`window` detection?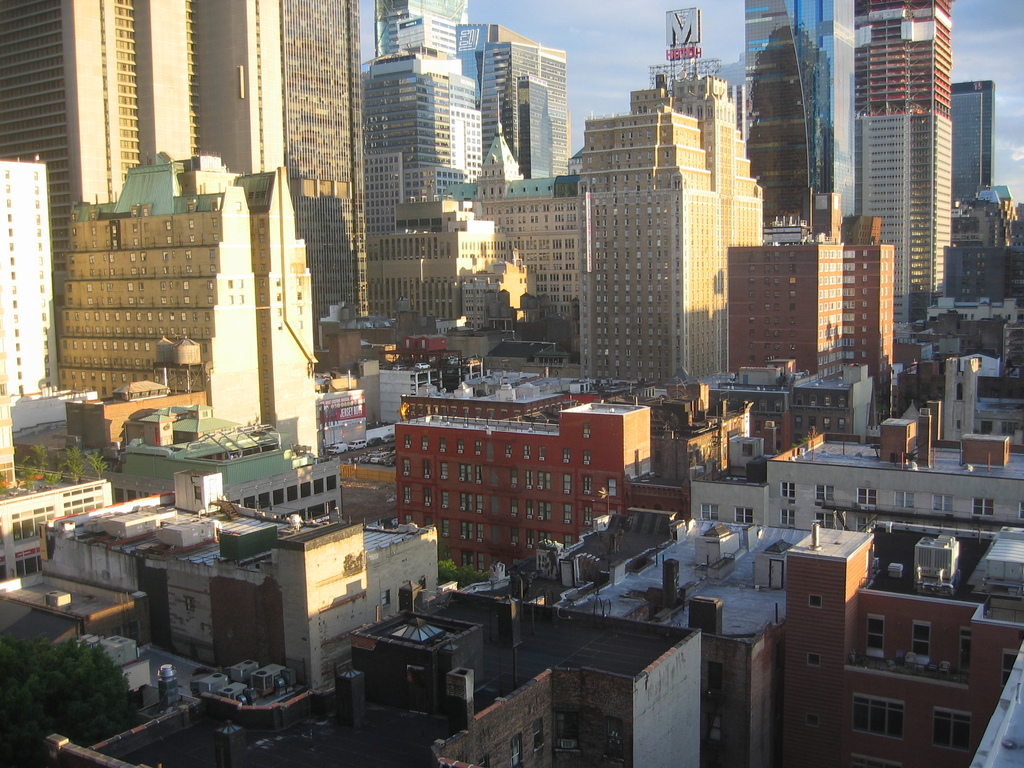
[left=607, top=479, right=618, bottom=495]
